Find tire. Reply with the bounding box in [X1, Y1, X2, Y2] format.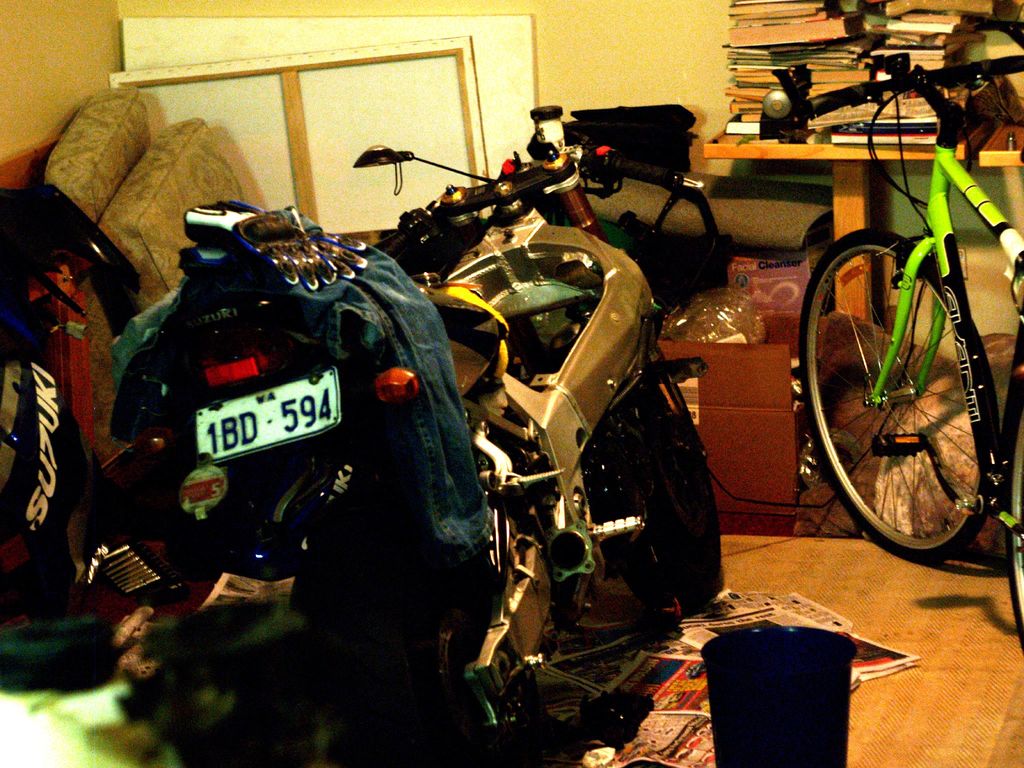
[618, 412, 724, 618].
